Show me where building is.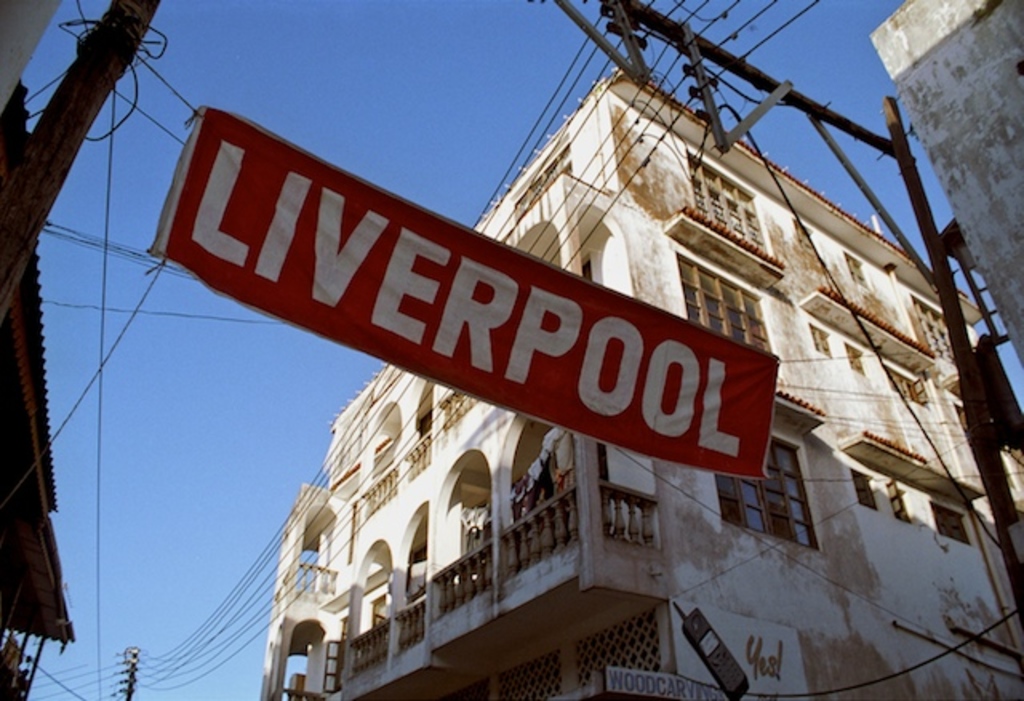
building is at crop(0, 0, 54, 110).
